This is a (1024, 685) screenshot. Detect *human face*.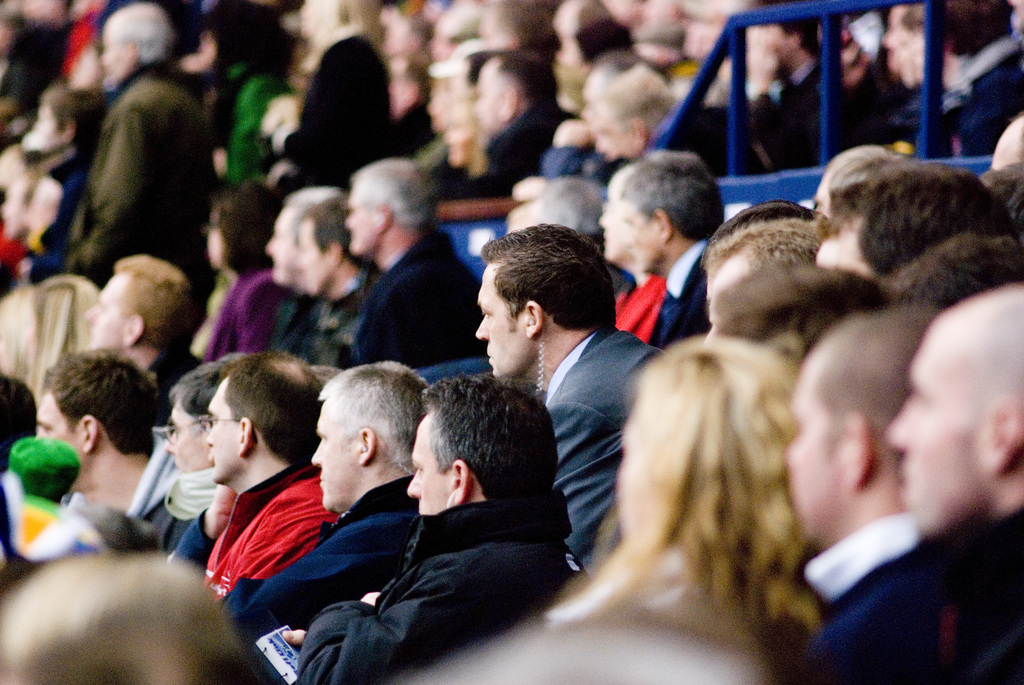
<region>406, 426, 444, 513</region>.
